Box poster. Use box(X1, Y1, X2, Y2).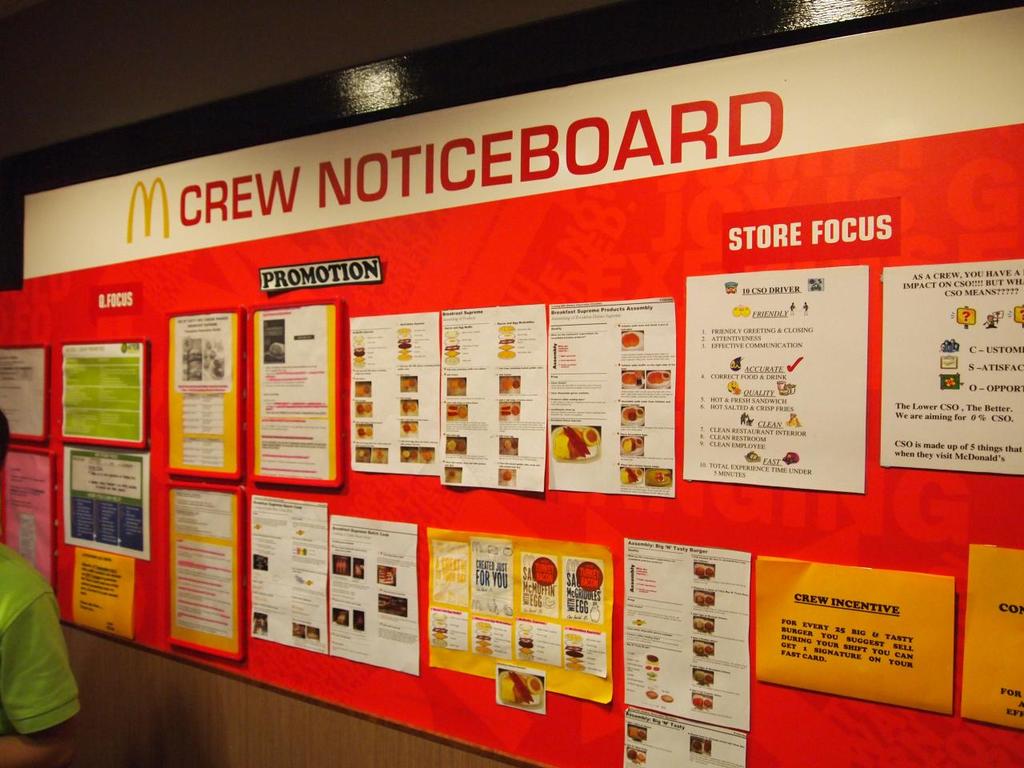
box(65, 450, 149, 562).
